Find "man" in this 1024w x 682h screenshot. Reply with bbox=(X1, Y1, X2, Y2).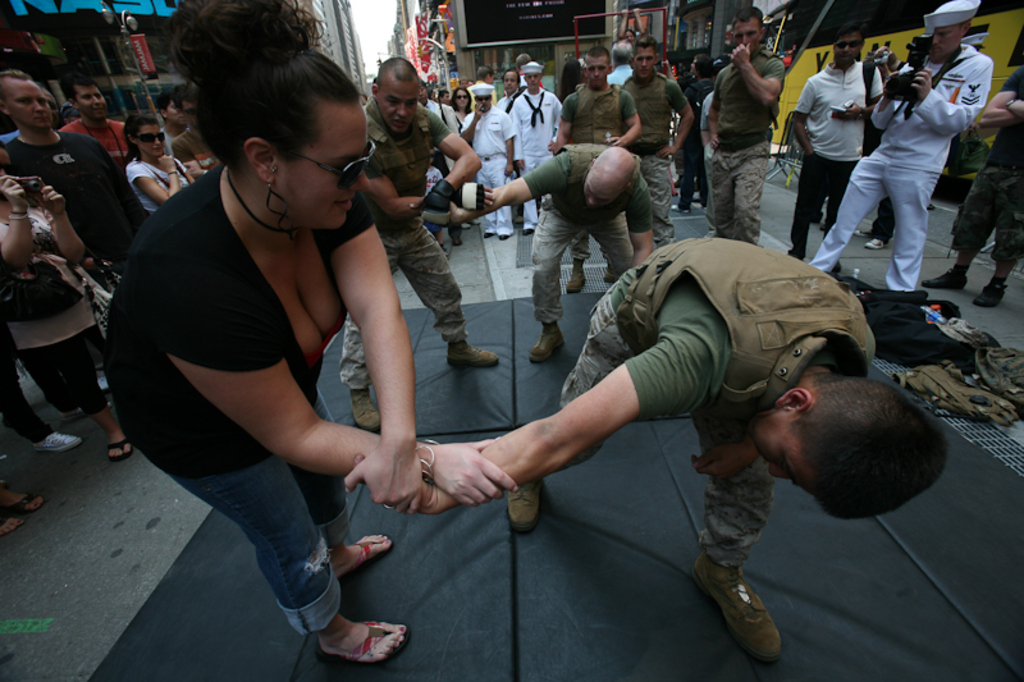
bbox=(545, 47, 641, 294).
